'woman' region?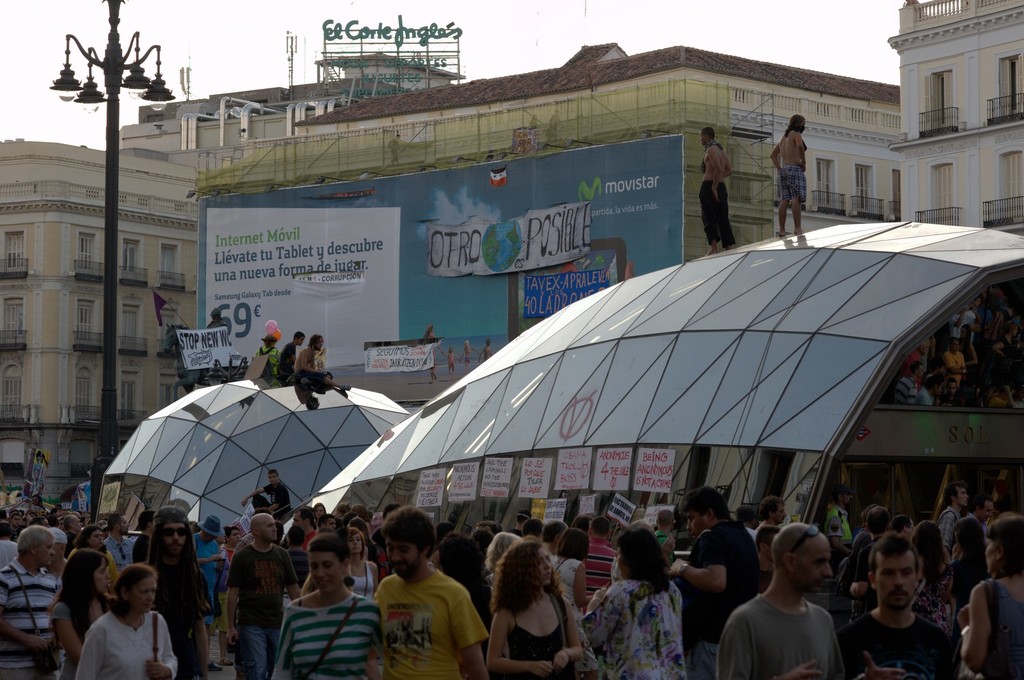
46:549:122:677
